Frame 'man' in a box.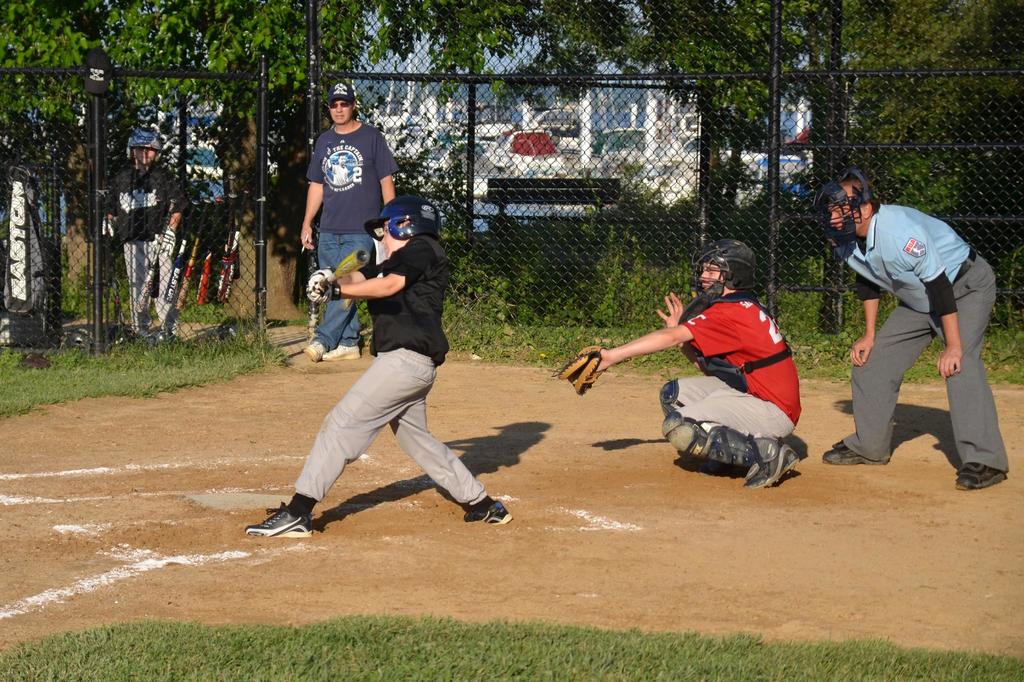
108,129,190,343.
